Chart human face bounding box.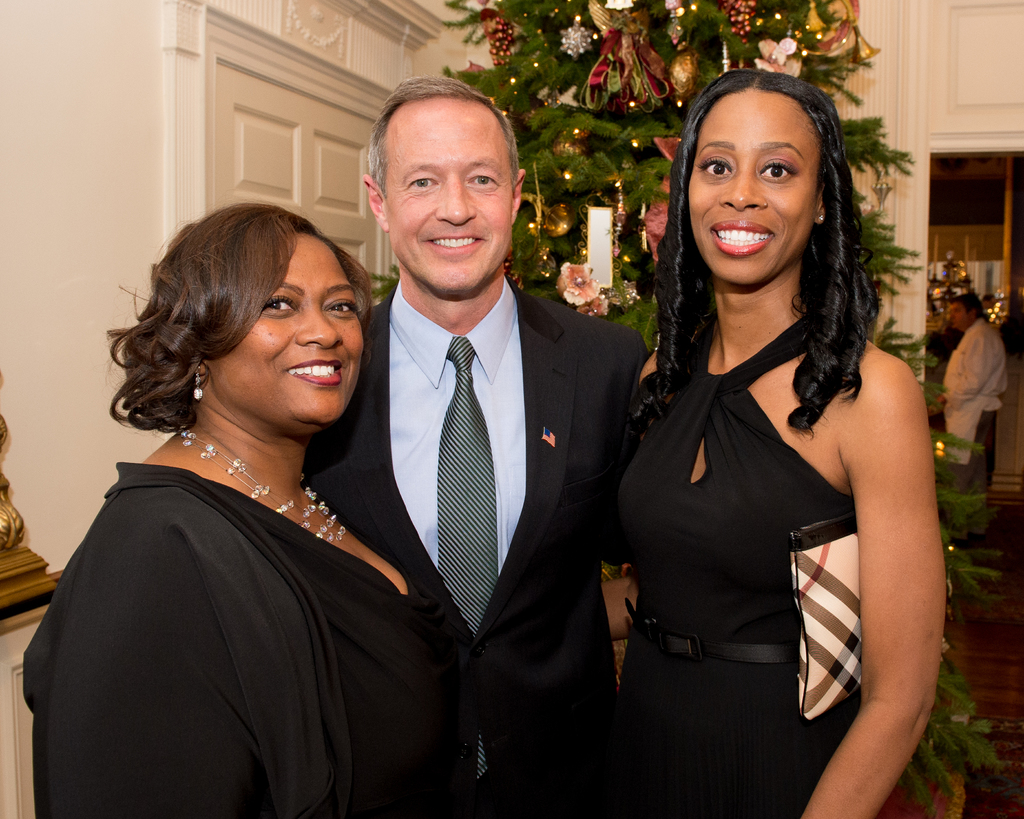
Charted: x1=393 y1=94 x2=507 y2=291.
